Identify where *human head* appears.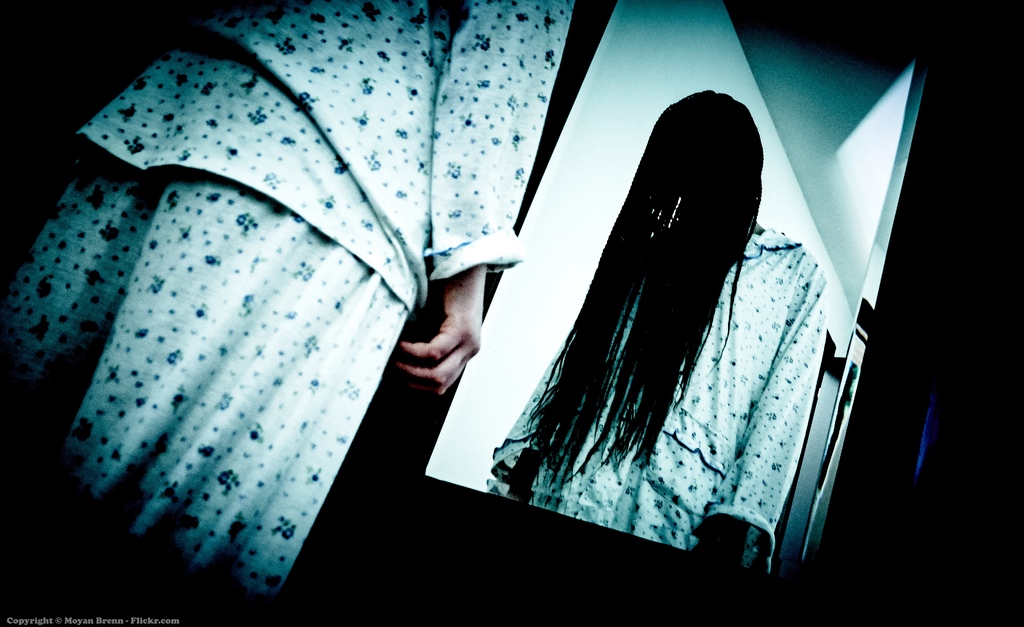
Appears at 647 95 764 227.
